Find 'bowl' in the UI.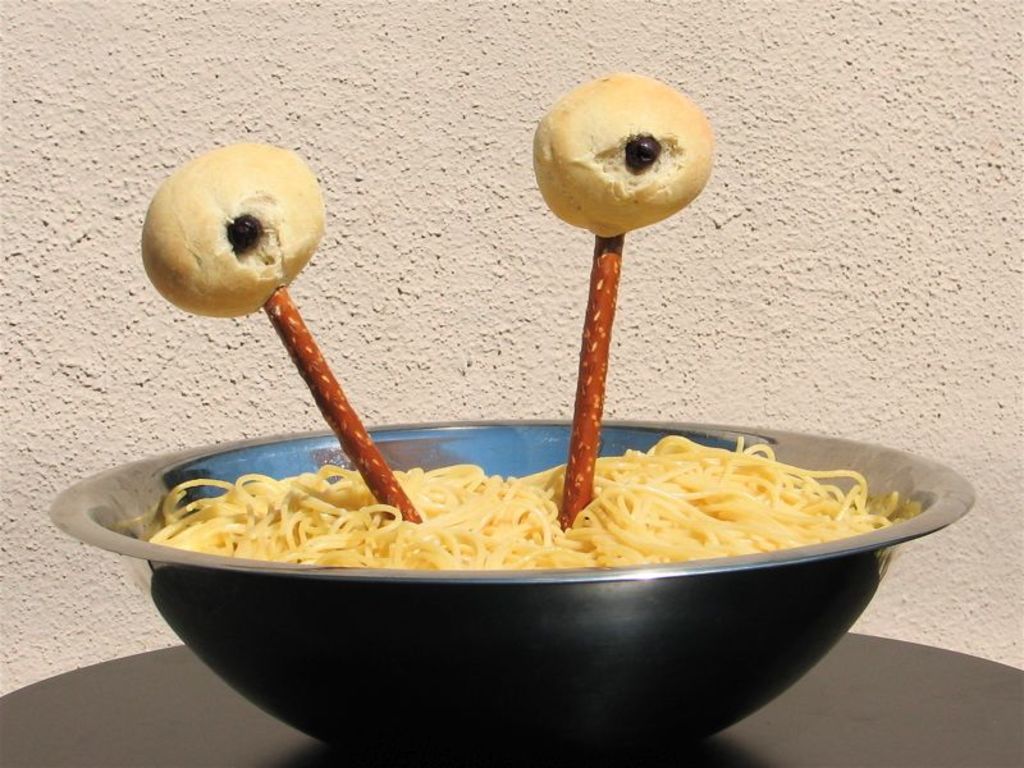
UI element at 91/430/984/728.
